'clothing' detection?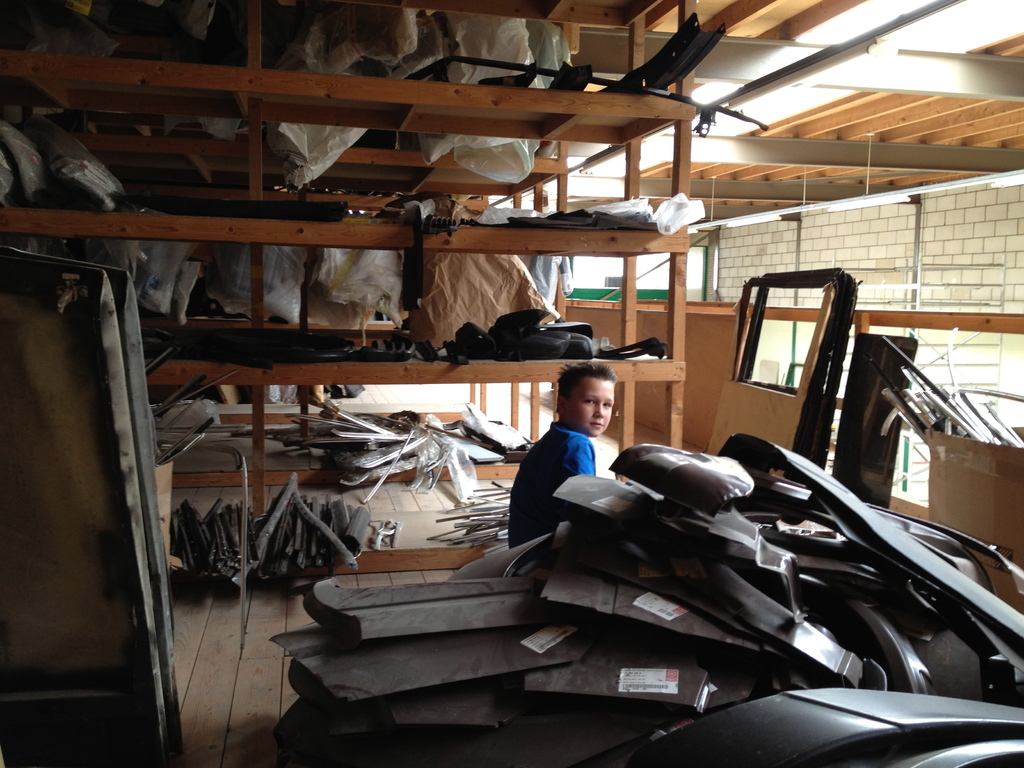
pyautogui.locateOnScreen(519, 416, 628, 516)
